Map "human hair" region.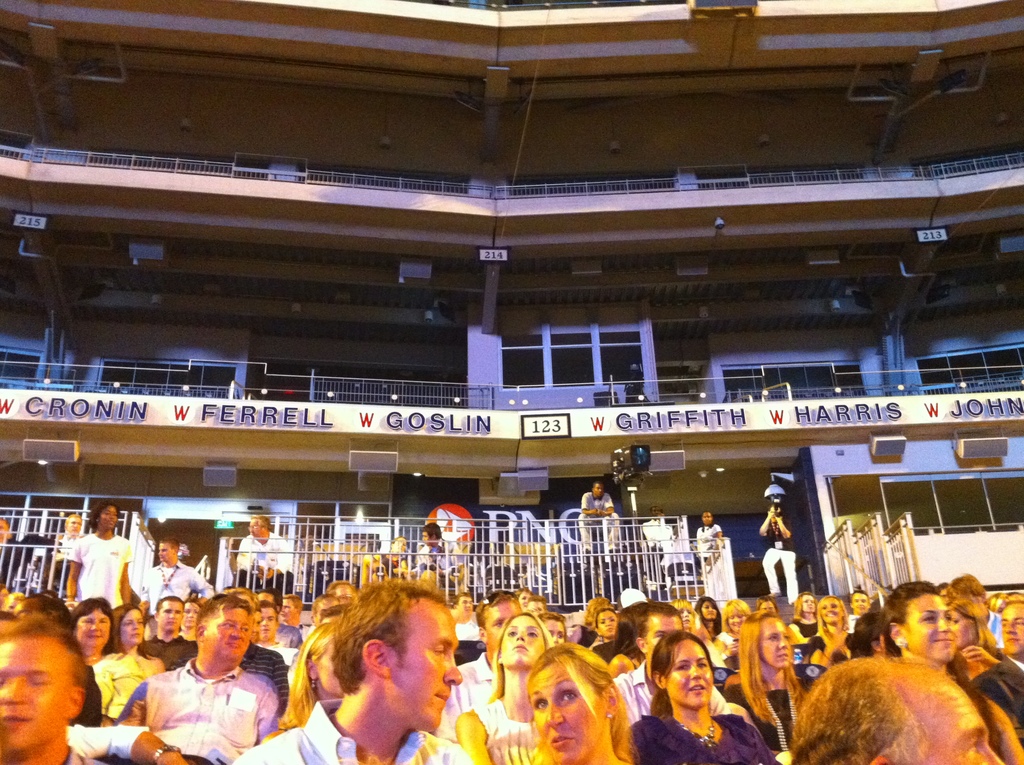
Mapped to region(74, 595, 116, 655).
